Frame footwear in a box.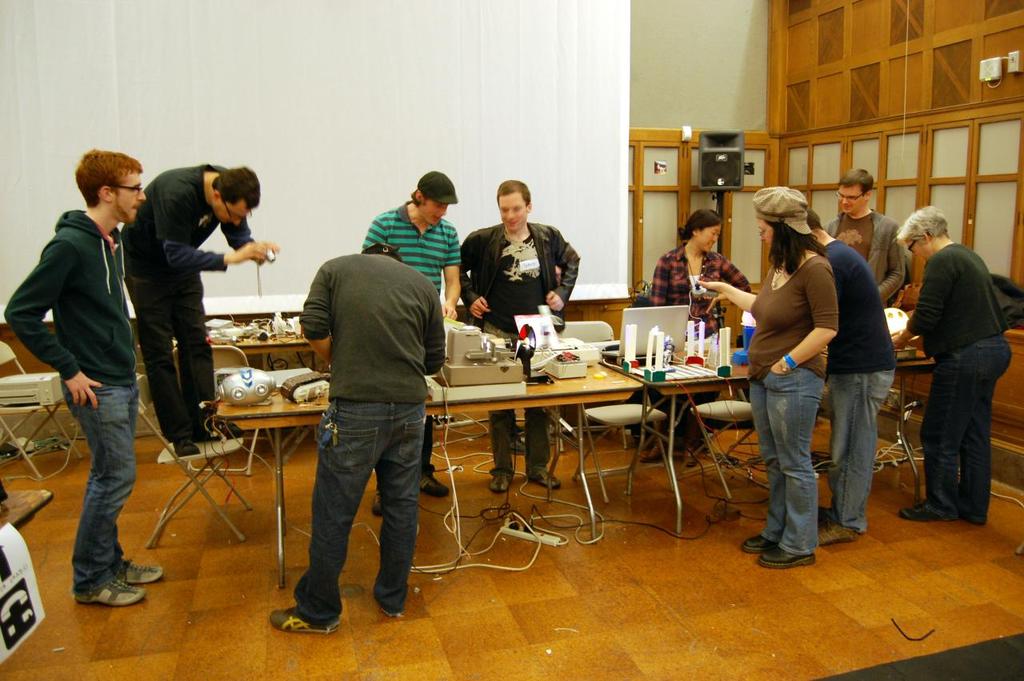
detection(166, 431, 210, 460).
